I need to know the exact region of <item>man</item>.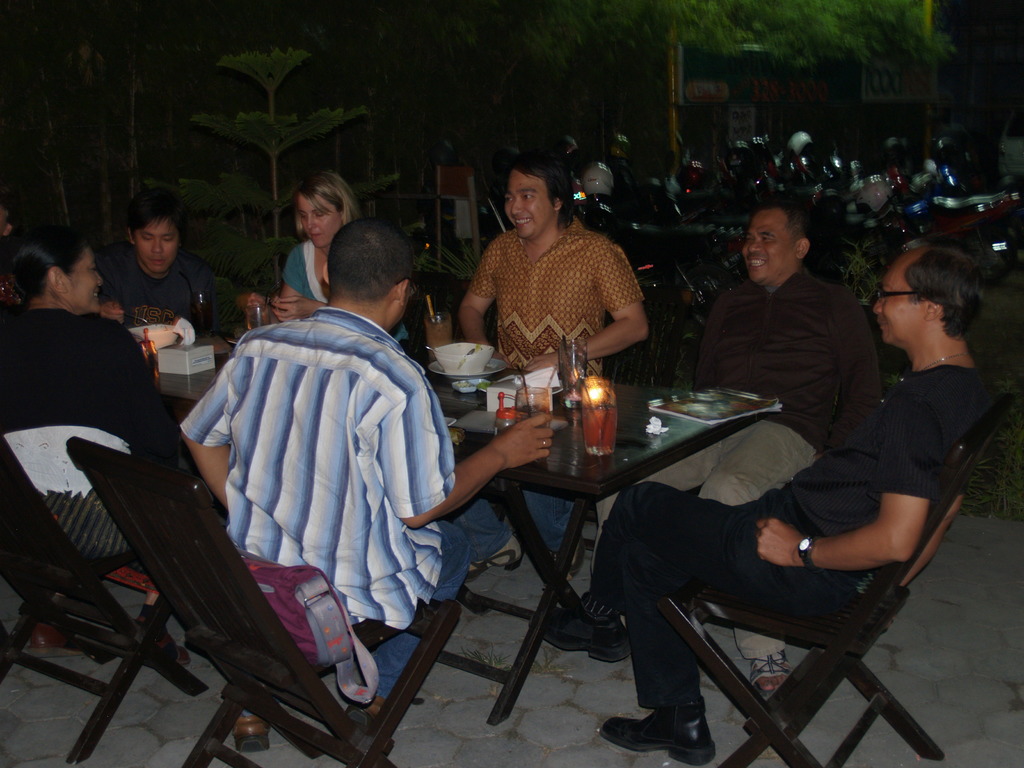
Region: locate(180, 225, 483, 692).
